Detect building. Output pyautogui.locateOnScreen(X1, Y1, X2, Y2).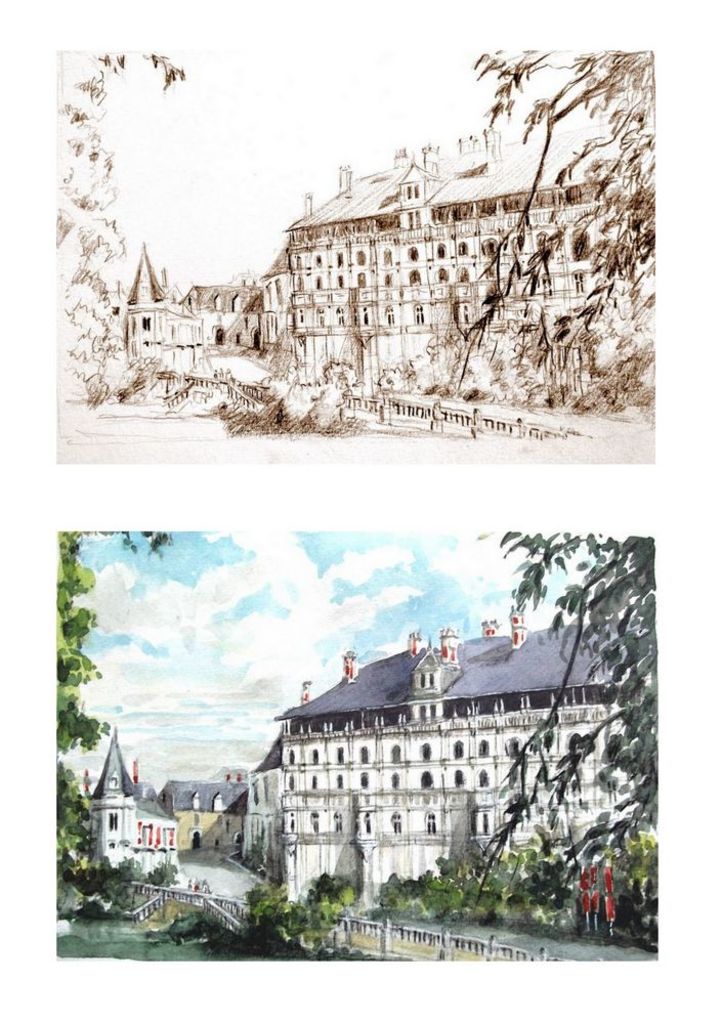
pyautogui.locateOnScreen(240, 605, 659, 903).
